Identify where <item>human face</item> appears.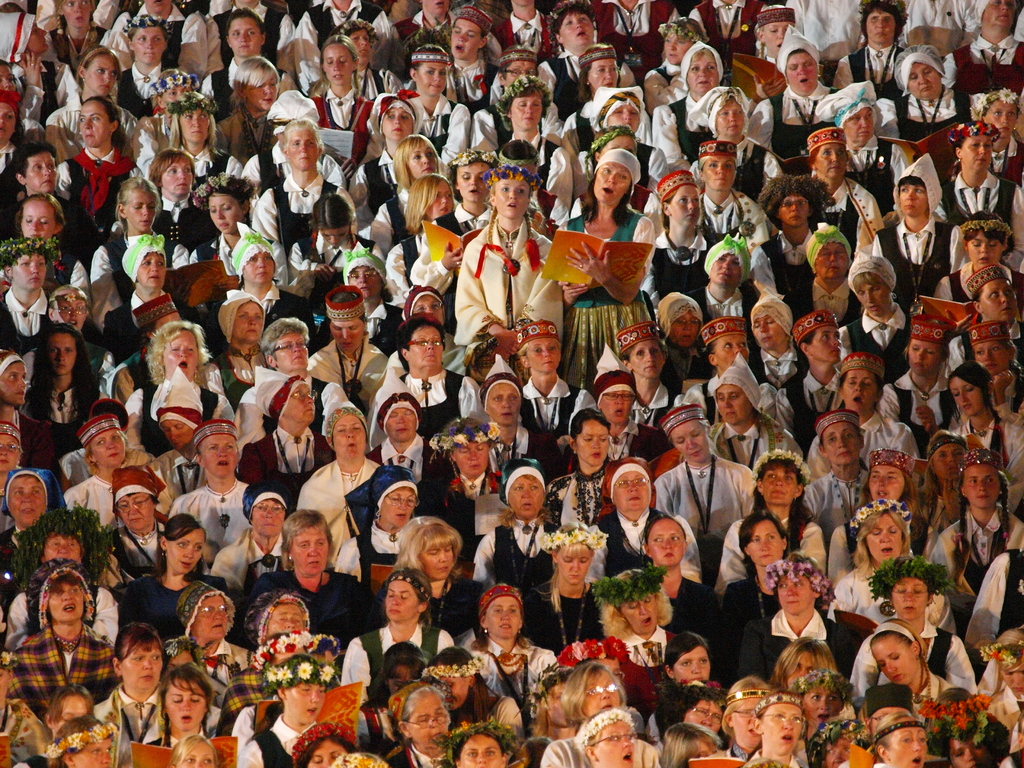
Appears at select_region(387, 584, 411, 621).
